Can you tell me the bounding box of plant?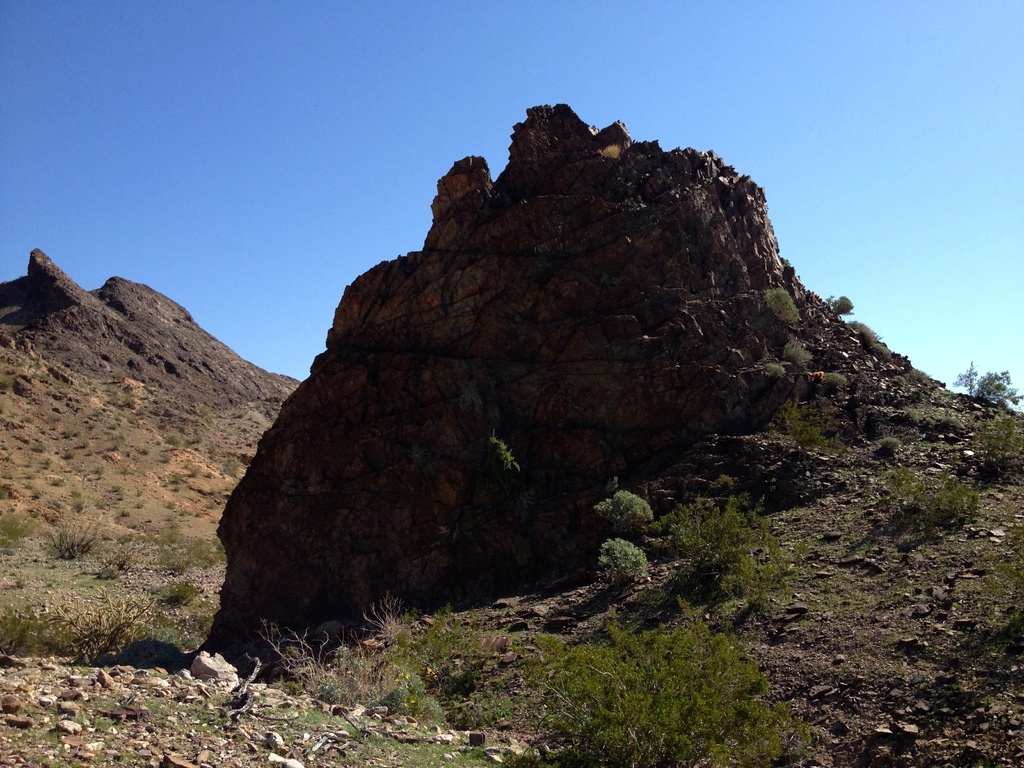
crop(0, 609, 39, 652).
